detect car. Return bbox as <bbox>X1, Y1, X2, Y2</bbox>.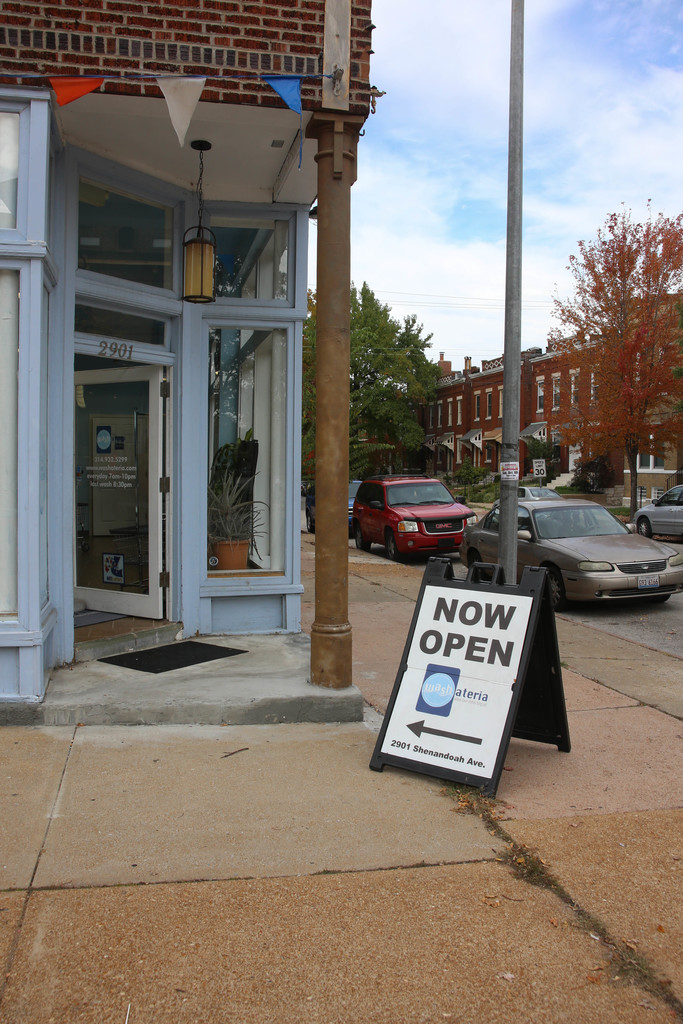
<bbox>633, 484, 680, 545</bbox>.
